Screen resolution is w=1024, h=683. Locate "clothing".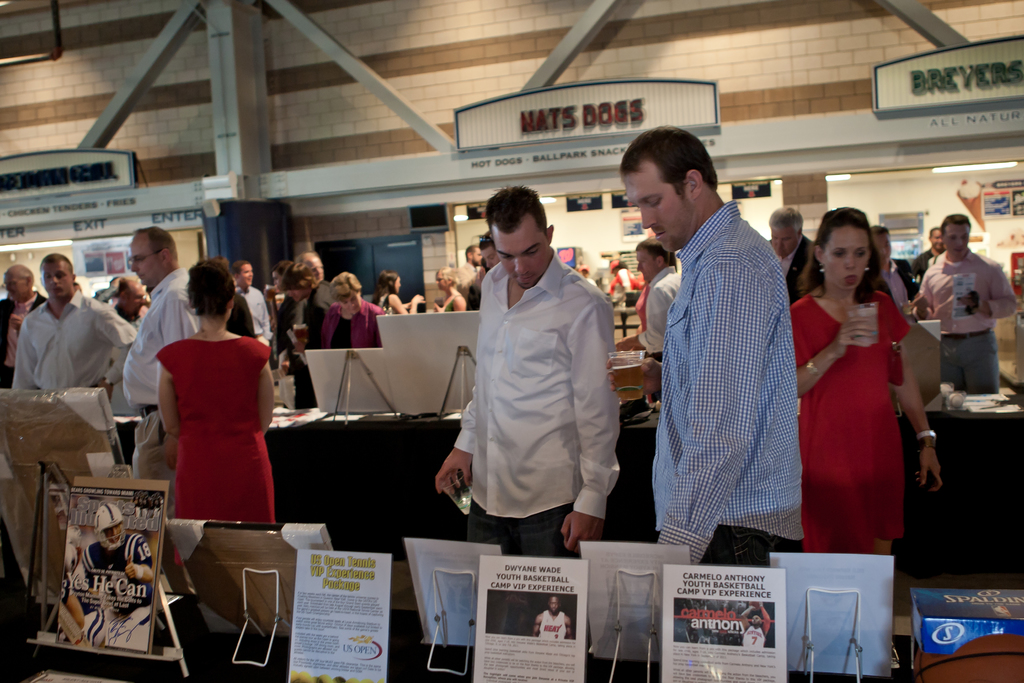
select_region(539, 609, 564, 641).
